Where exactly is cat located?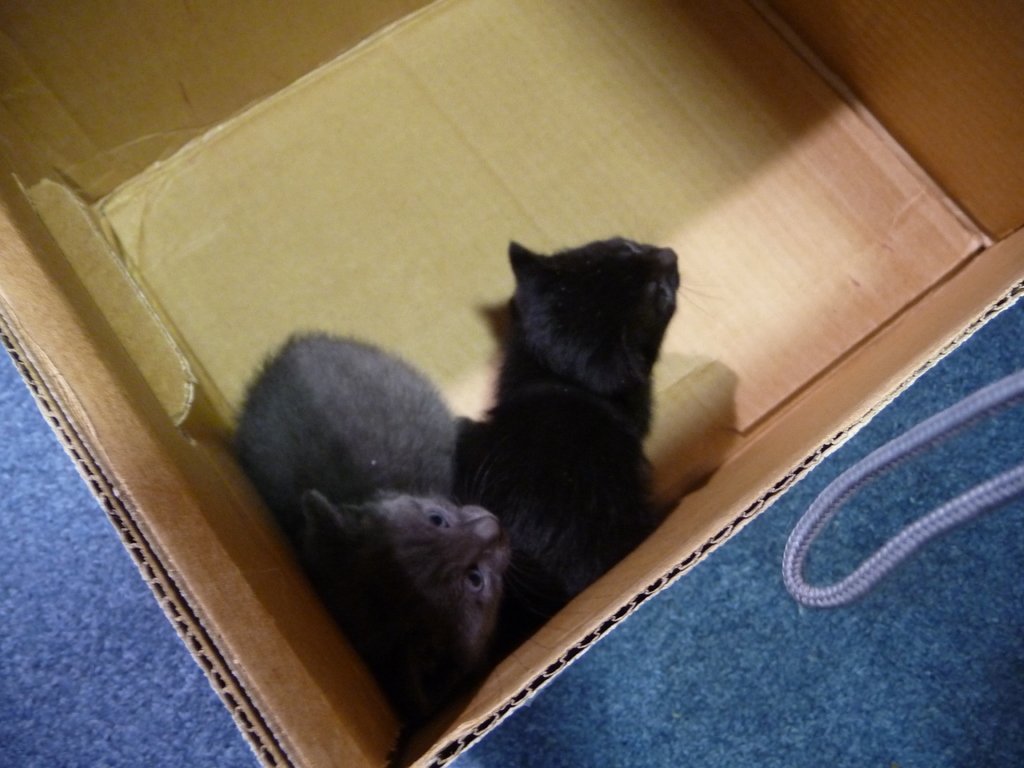
Its bounding box is [223, 326, 524, 748].
